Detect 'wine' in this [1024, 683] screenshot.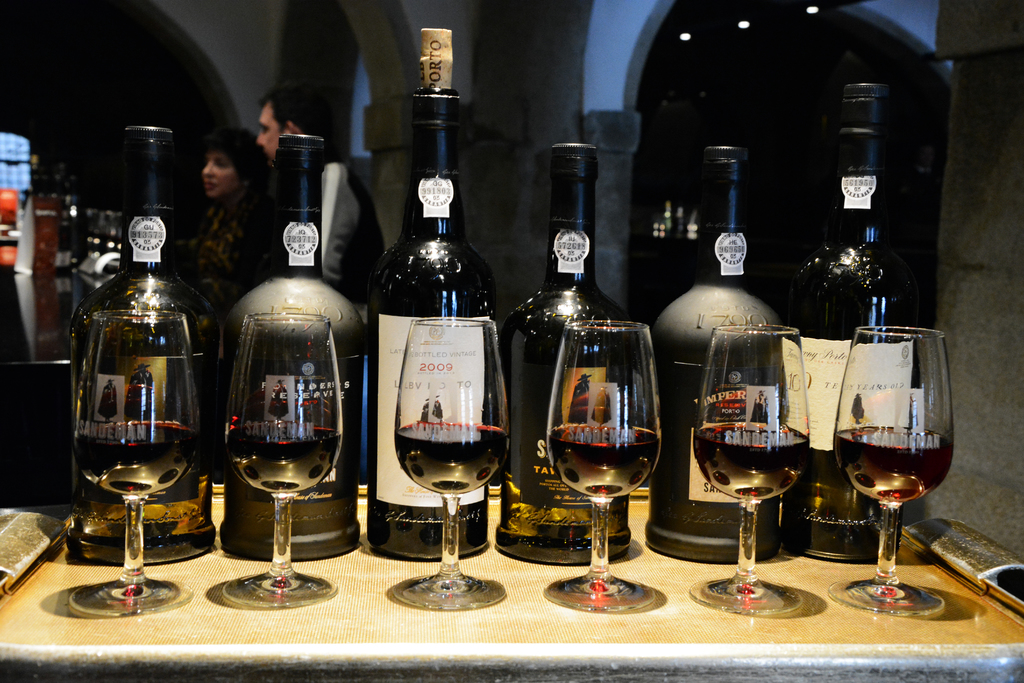
Detection: <bbox>365, 26, 490, 565</bbox>.
